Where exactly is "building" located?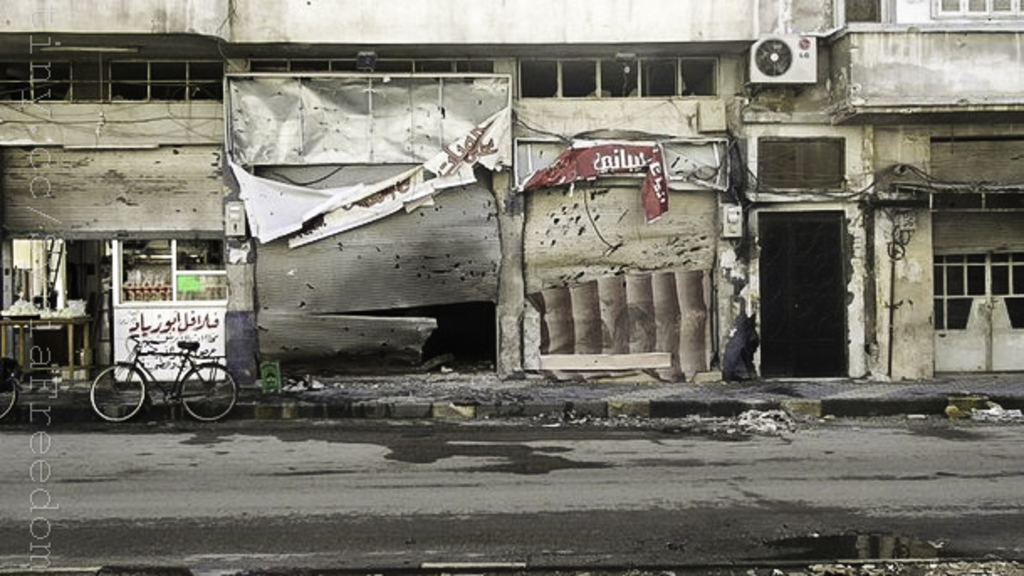
Its bounding box is (x1=0, y1=0, x2=1022, y2=383).
